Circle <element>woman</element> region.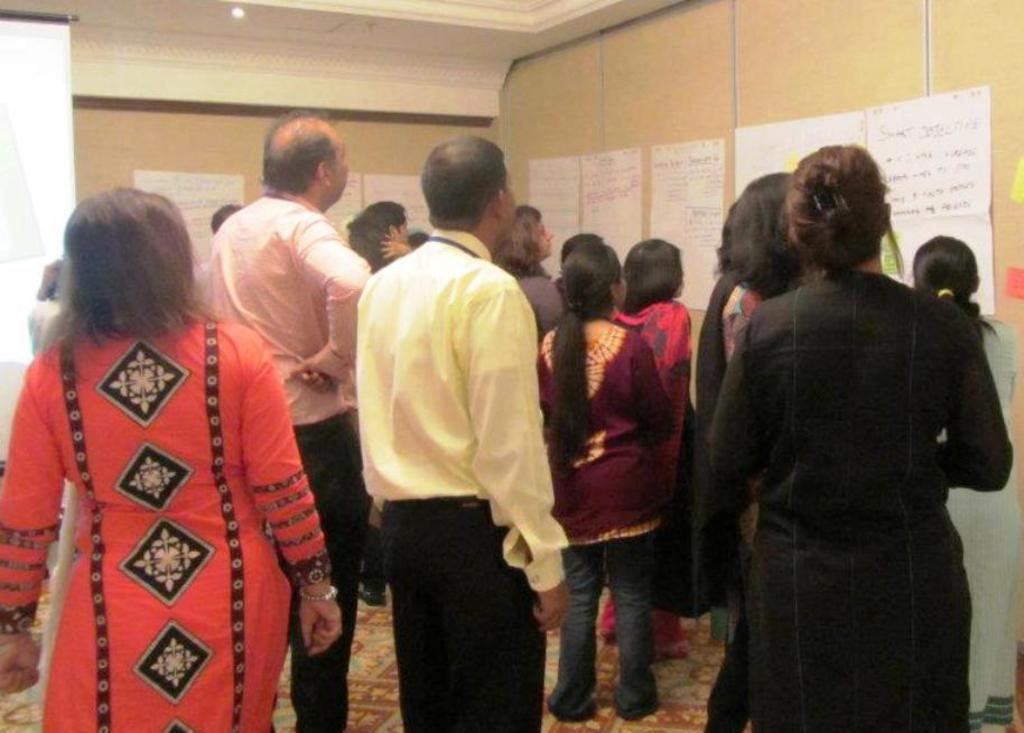
Region: 916/232/1020/731.
